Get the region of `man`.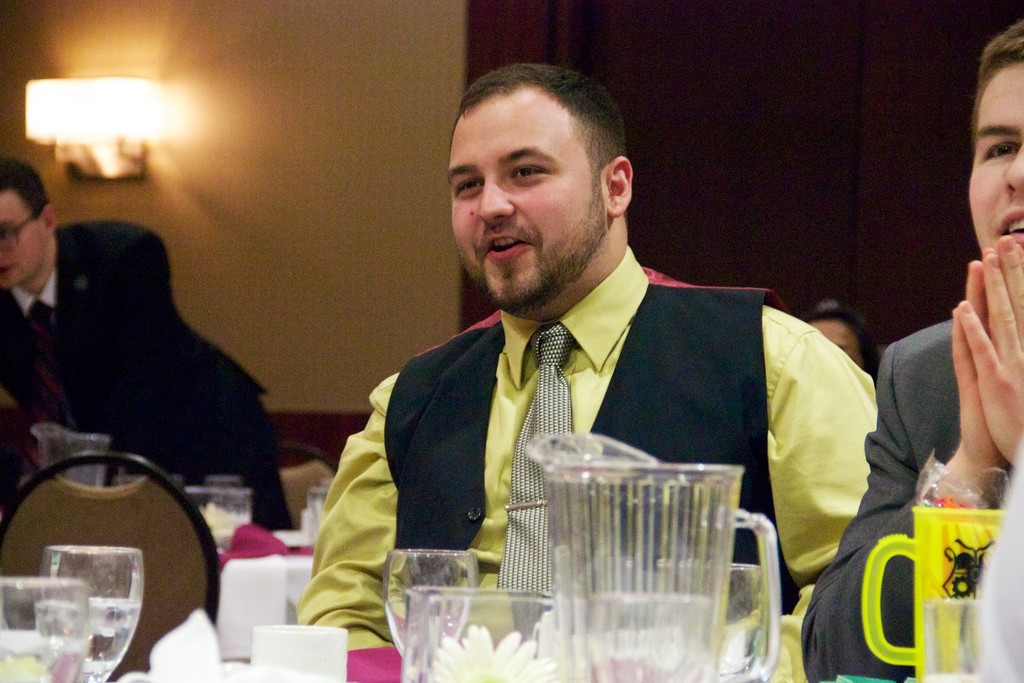
box(800, 19, 1023, 682).
